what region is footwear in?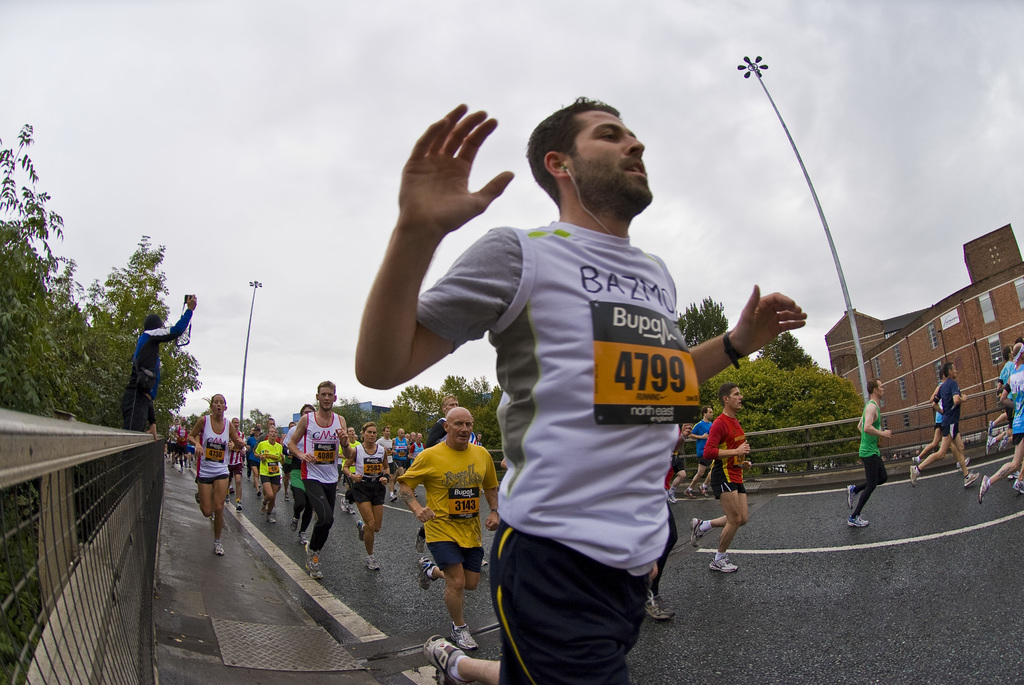
(x1=666, y1=491, x2=680, y2=507).
